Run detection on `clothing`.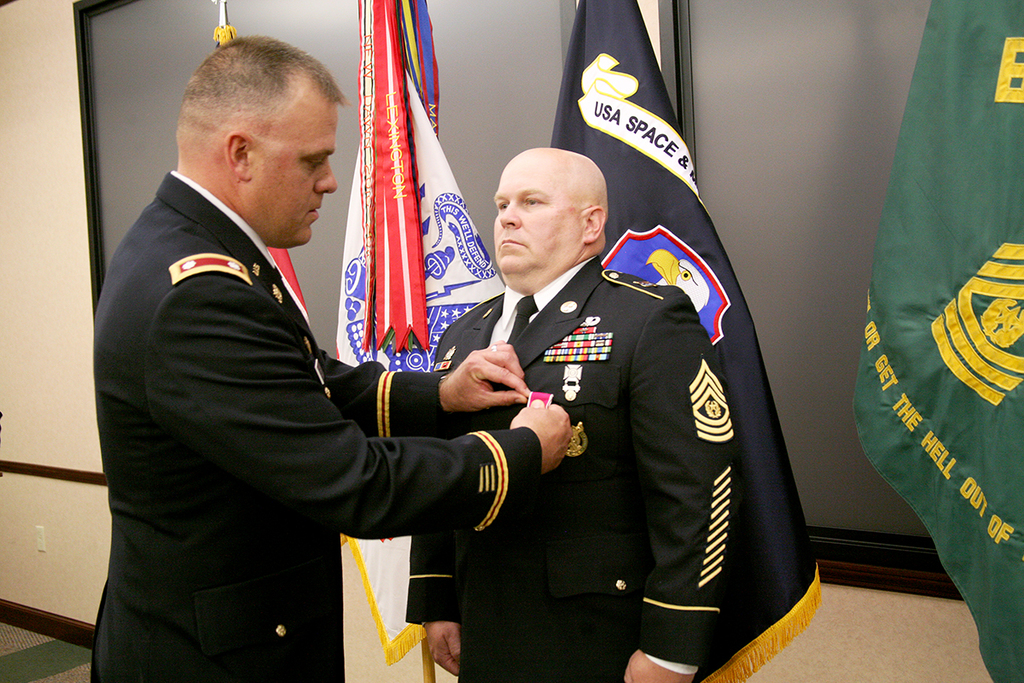
Result: <region>78, 90, 437, 682</region>.
